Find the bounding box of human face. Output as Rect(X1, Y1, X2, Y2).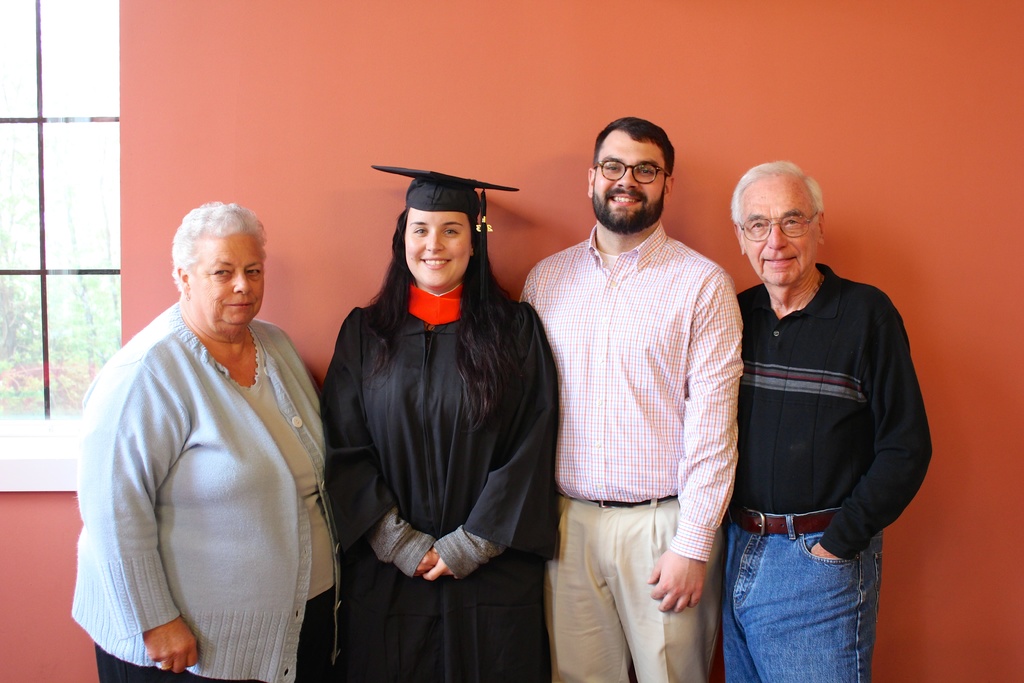
Rect(403, 206, 474, 290).
